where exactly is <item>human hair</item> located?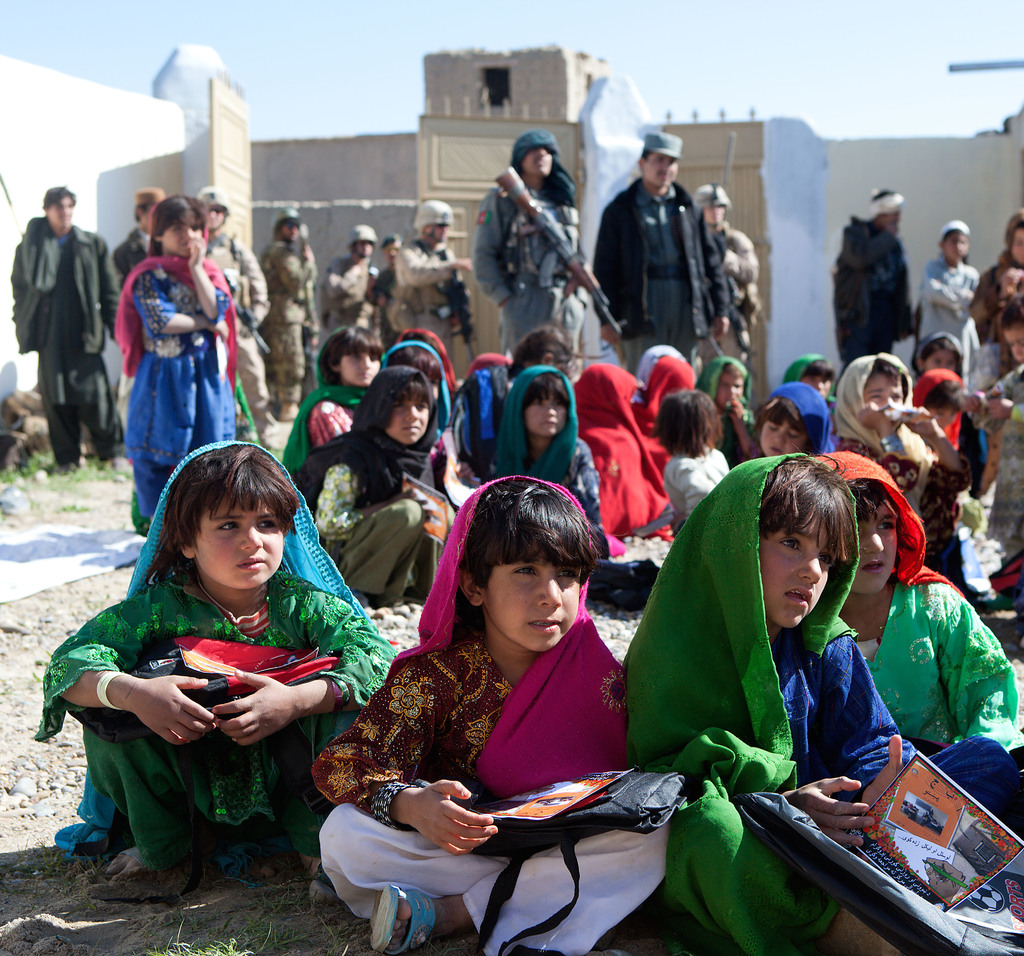
Its bounding box is pyautogui.locateOnScreen(920, 337, 963, 359).
